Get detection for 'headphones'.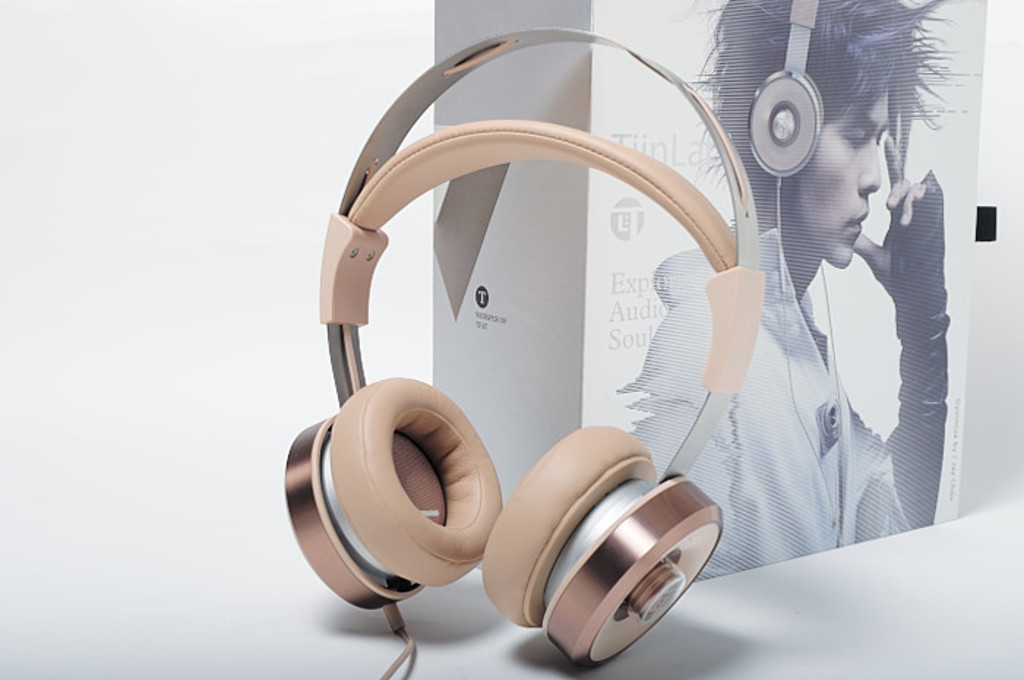
Detection: crop(748, 0, 840, 545).
